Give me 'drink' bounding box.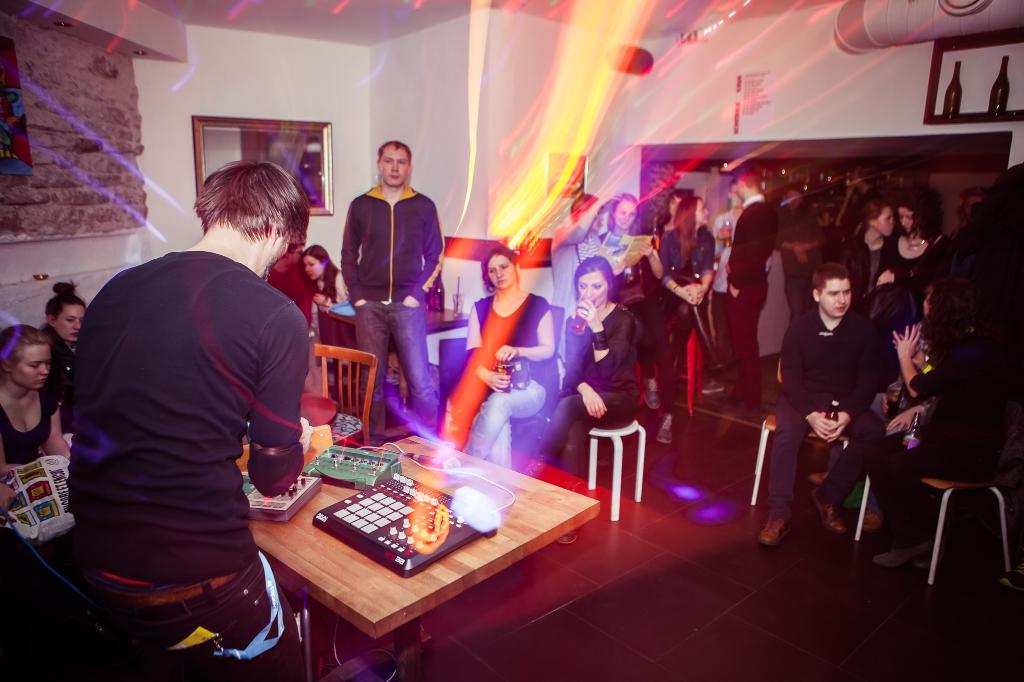
494 365 515 380.
